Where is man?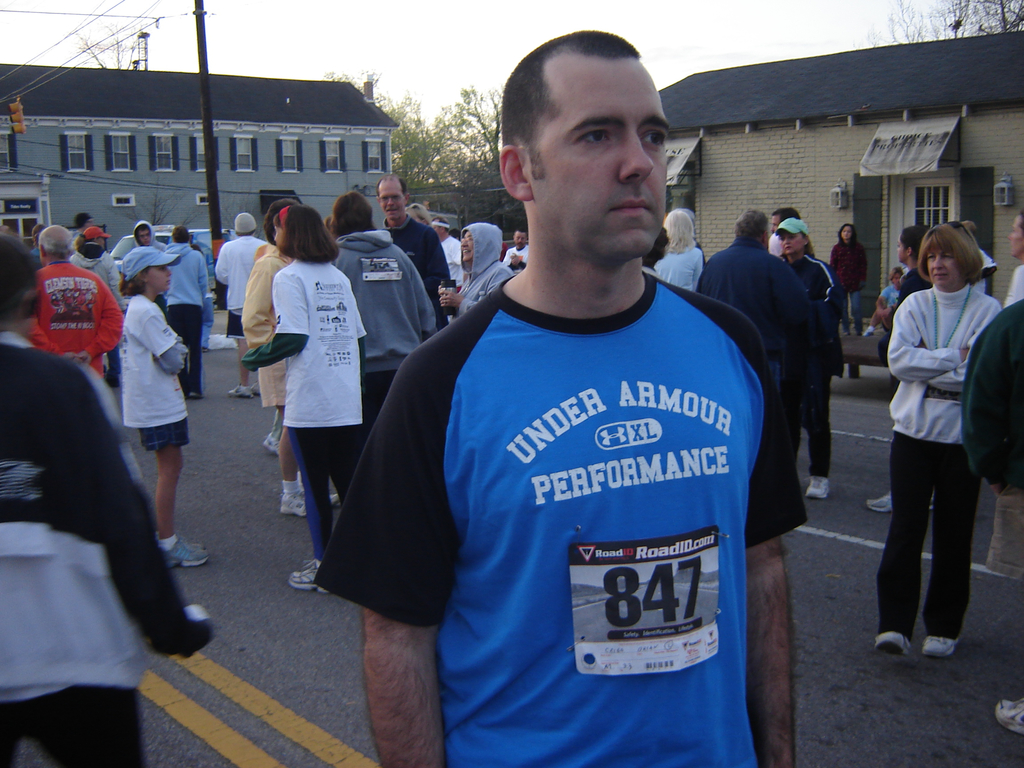
[376,169,451,329].
